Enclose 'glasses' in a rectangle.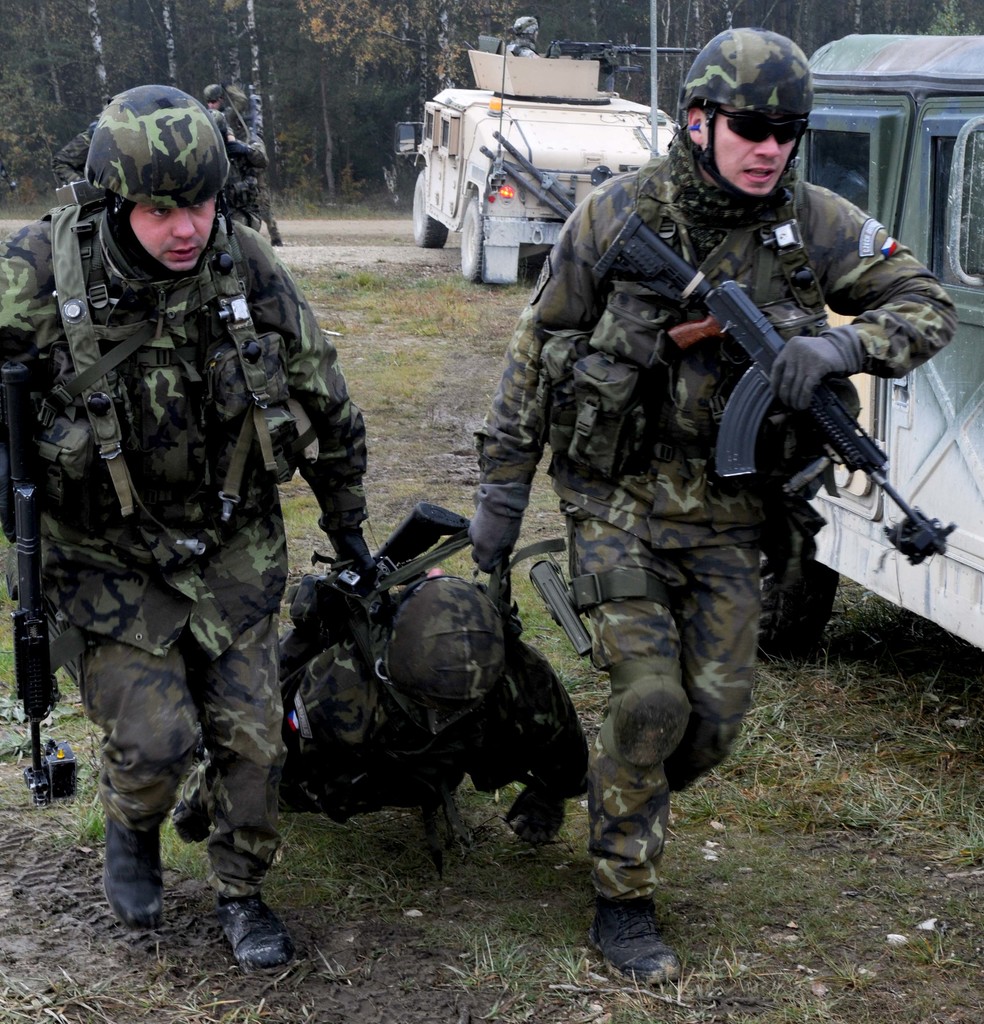
708:103:810:141.
